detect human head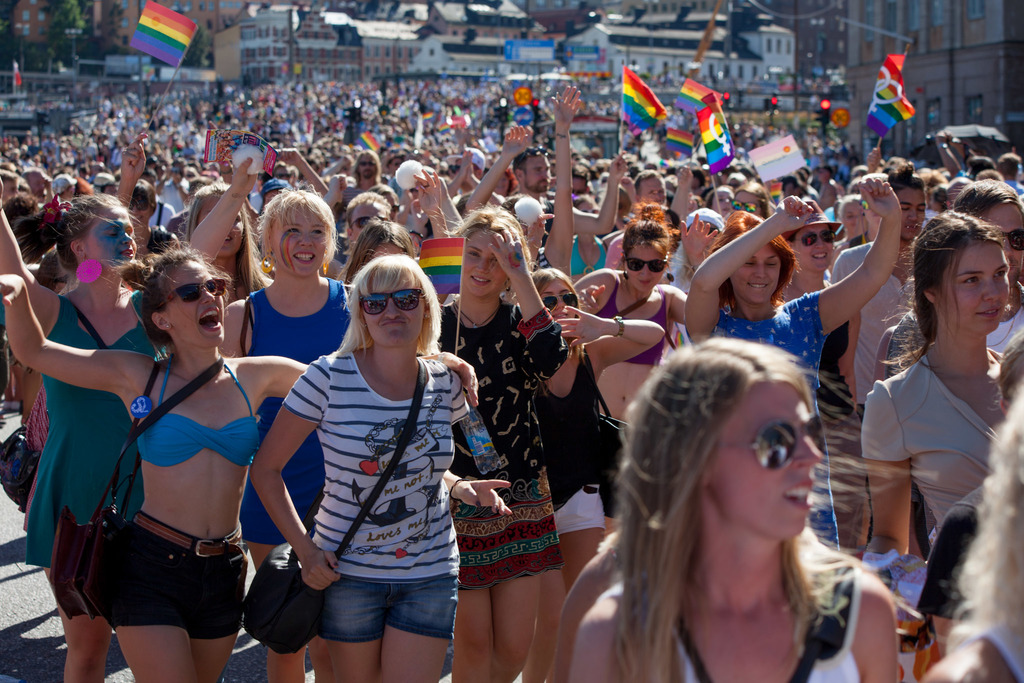
(125, 178, 159, 231)
